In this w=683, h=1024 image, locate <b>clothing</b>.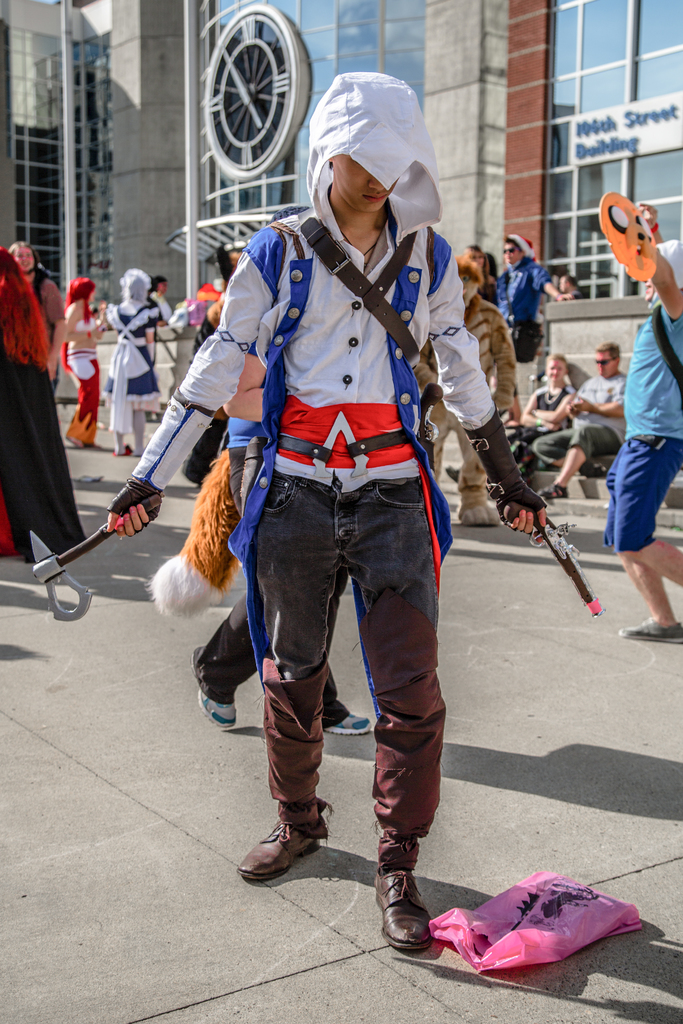
Bounding box: rect(600, 292, 682, 552).
